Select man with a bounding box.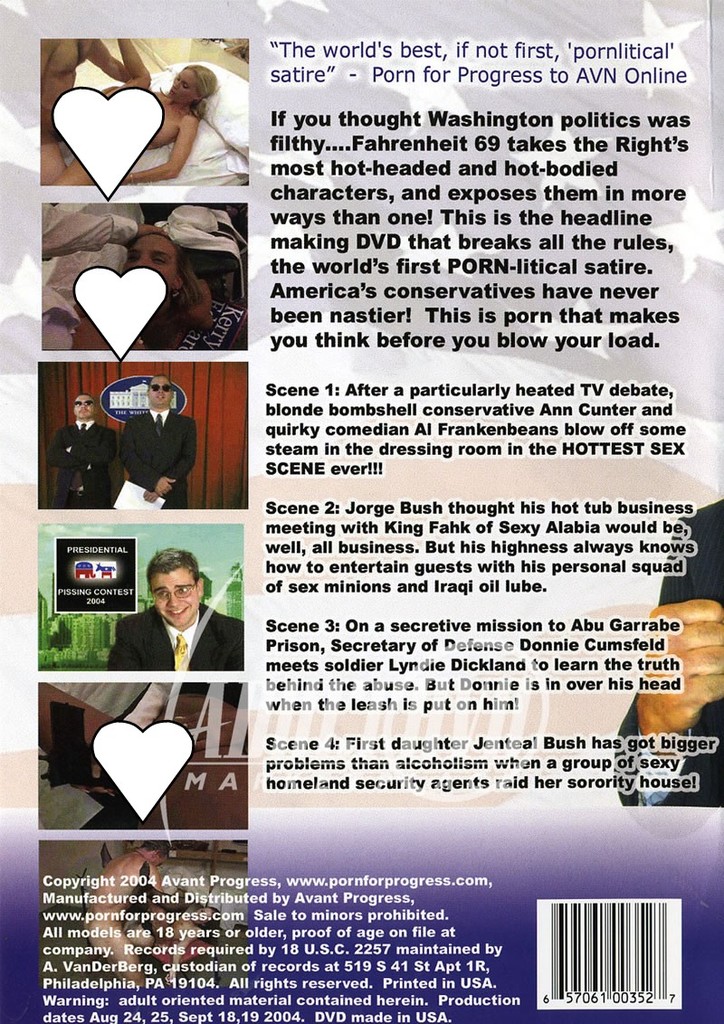
box=[116, 374, 200, 511].
